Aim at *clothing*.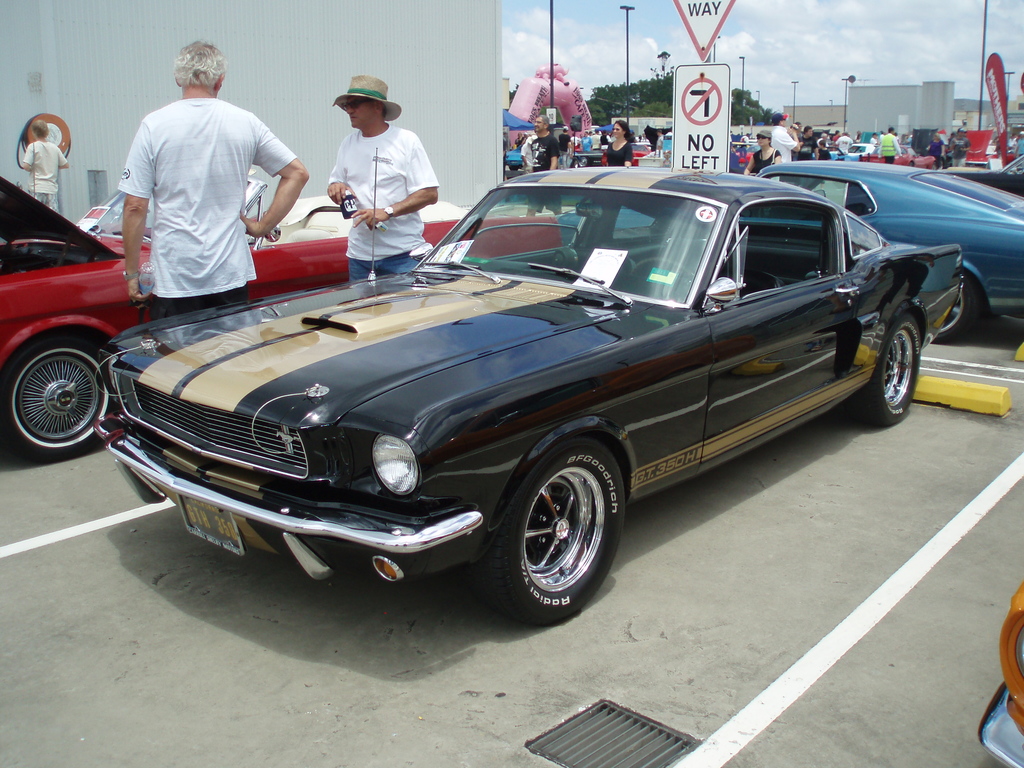
Aimed at x1=102, y1=60, x2=306, y2=298.
